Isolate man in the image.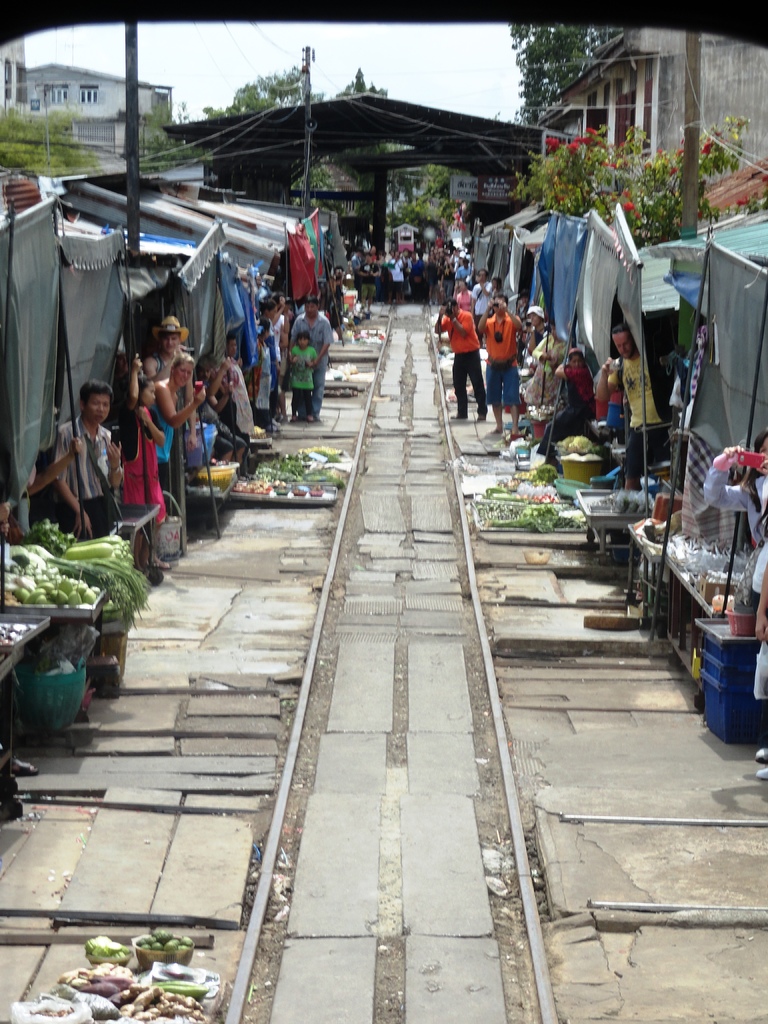
Isolated region: BBox(293, 293, 332, 423).
